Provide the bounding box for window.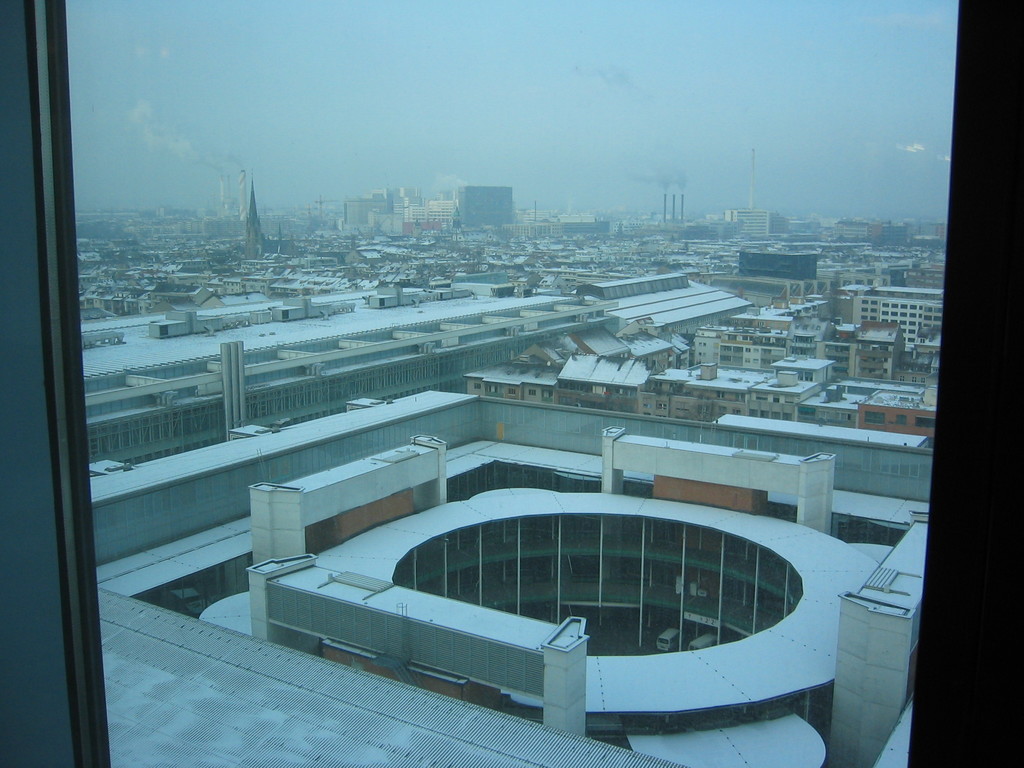
region(915, 419, 938, 427).
